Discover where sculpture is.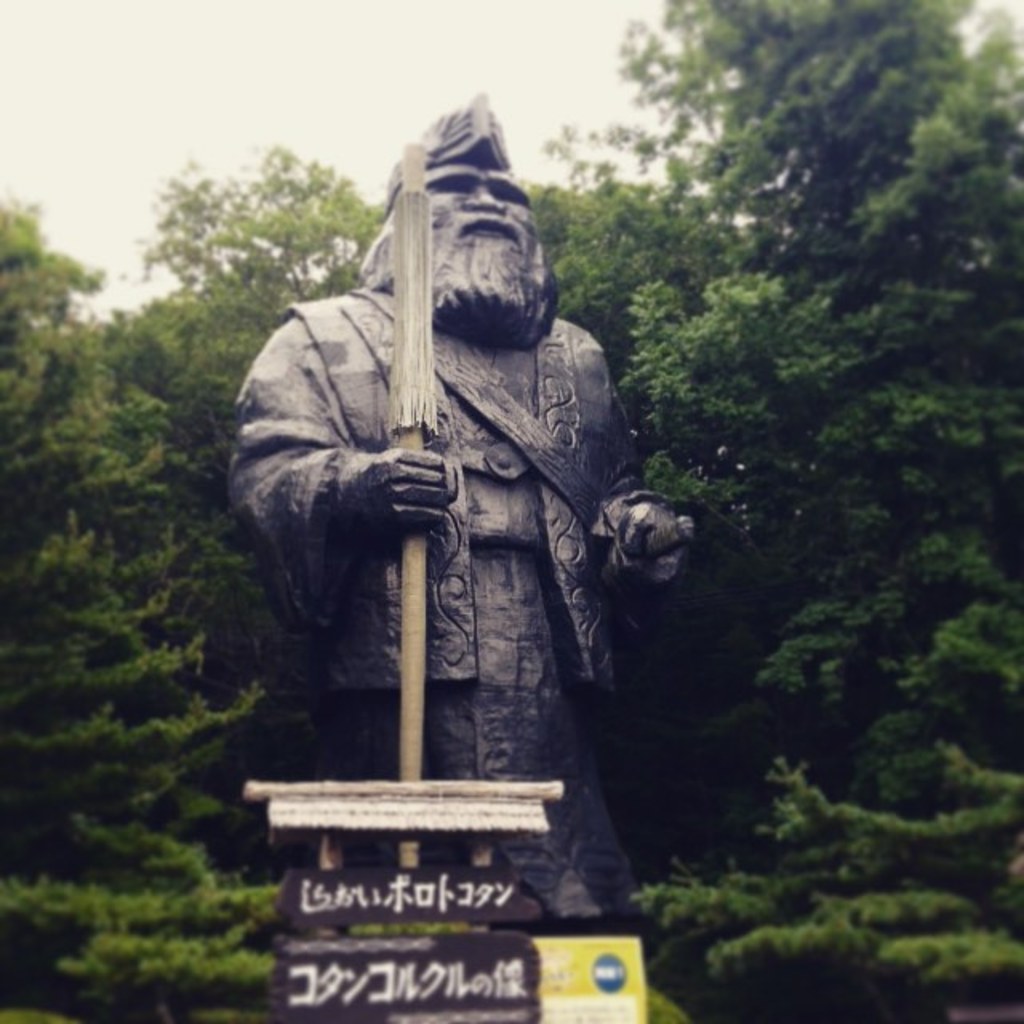
Discovered at 221, 109, 674, 874.
